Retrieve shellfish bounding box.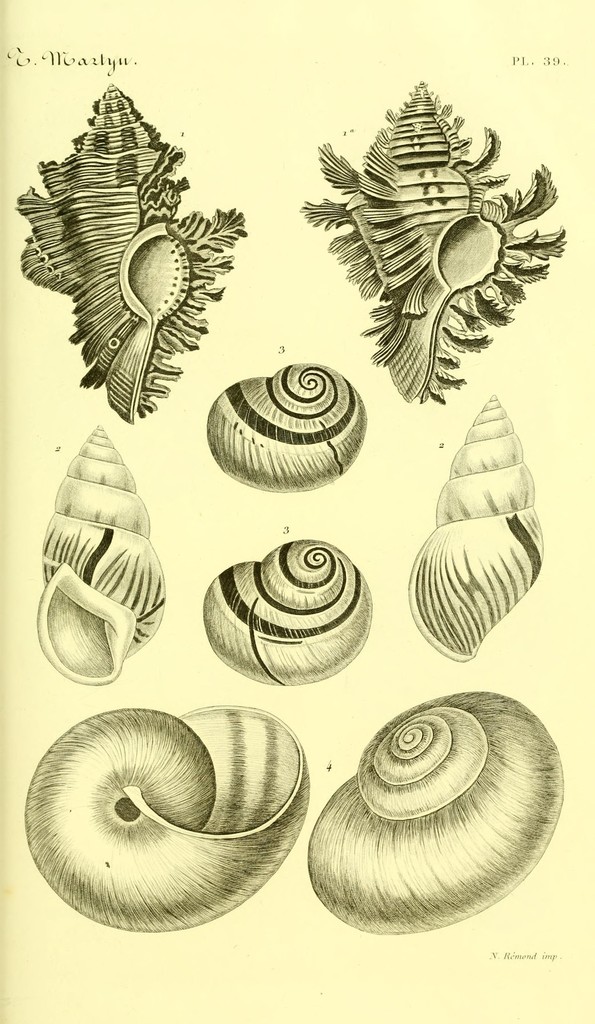
Bounding box: rect(14, 694, 310, 941).
